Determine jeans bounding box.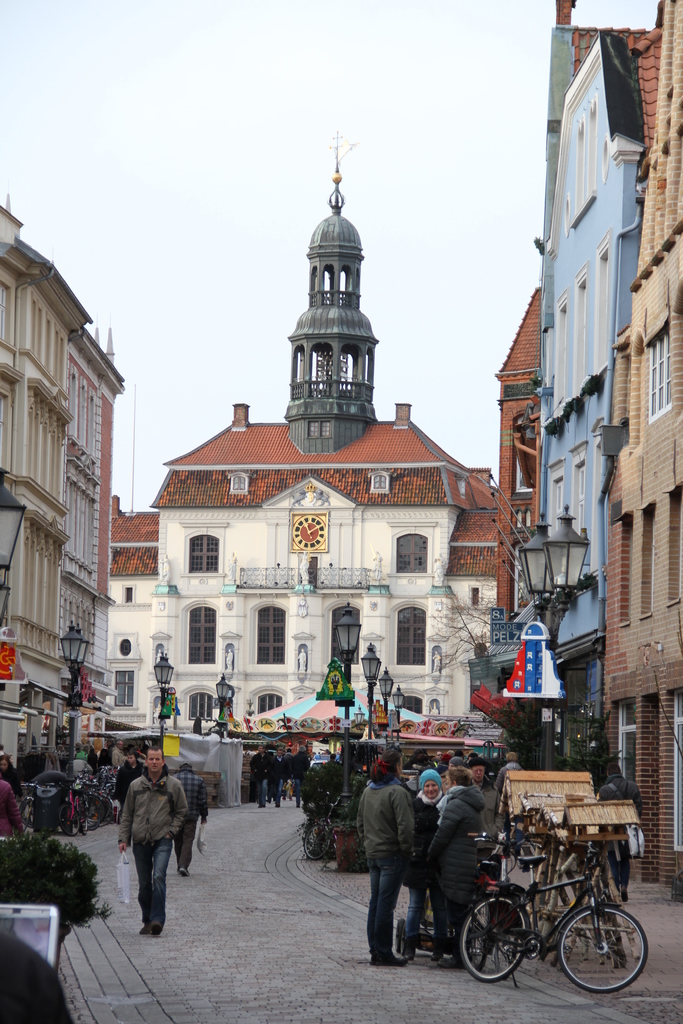
Determined: BBox(252, 778, 265, 807).
